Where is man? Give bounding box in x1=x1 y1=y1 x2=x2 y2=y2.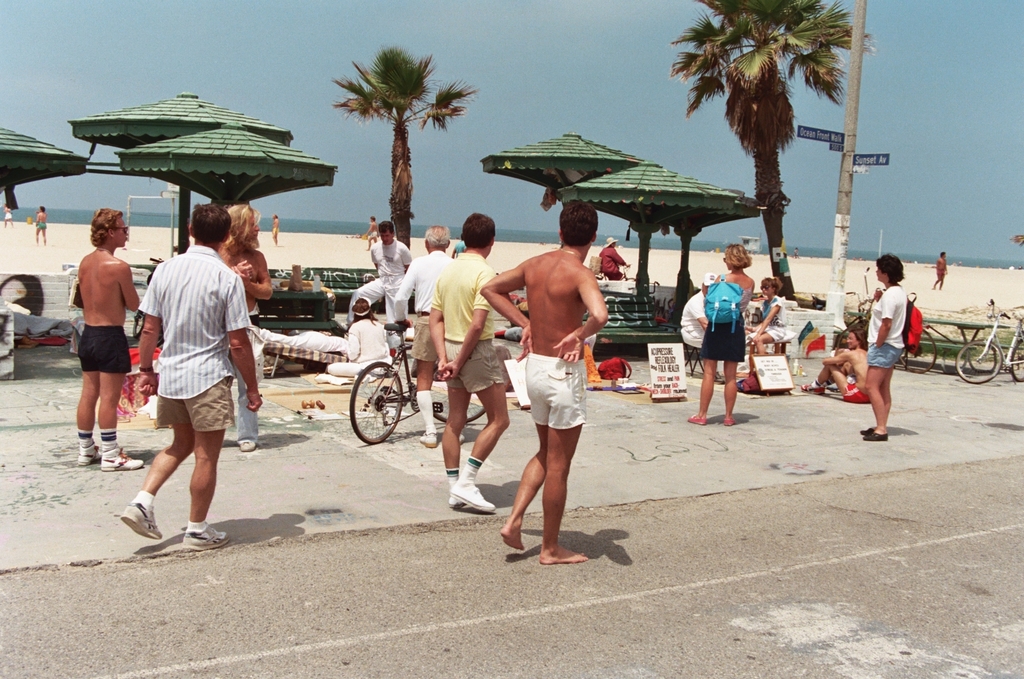
x1=392 y1=225 x2=469 y2=447.
